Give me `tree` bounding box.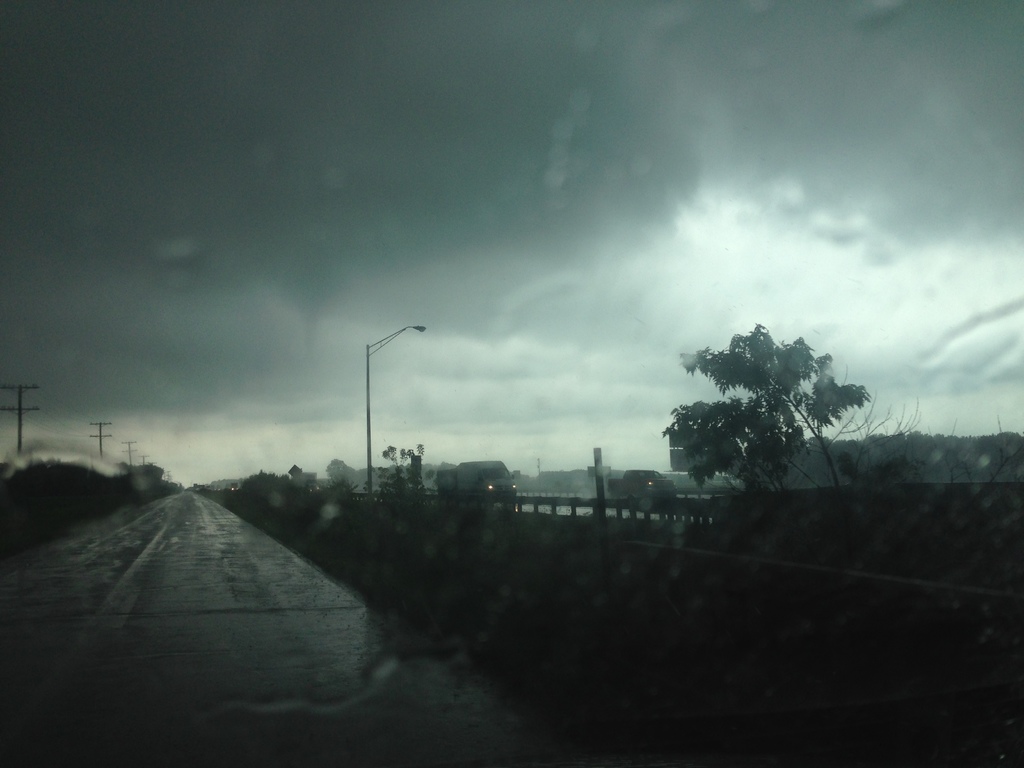
l=667, t=314, r=875, b=497.
